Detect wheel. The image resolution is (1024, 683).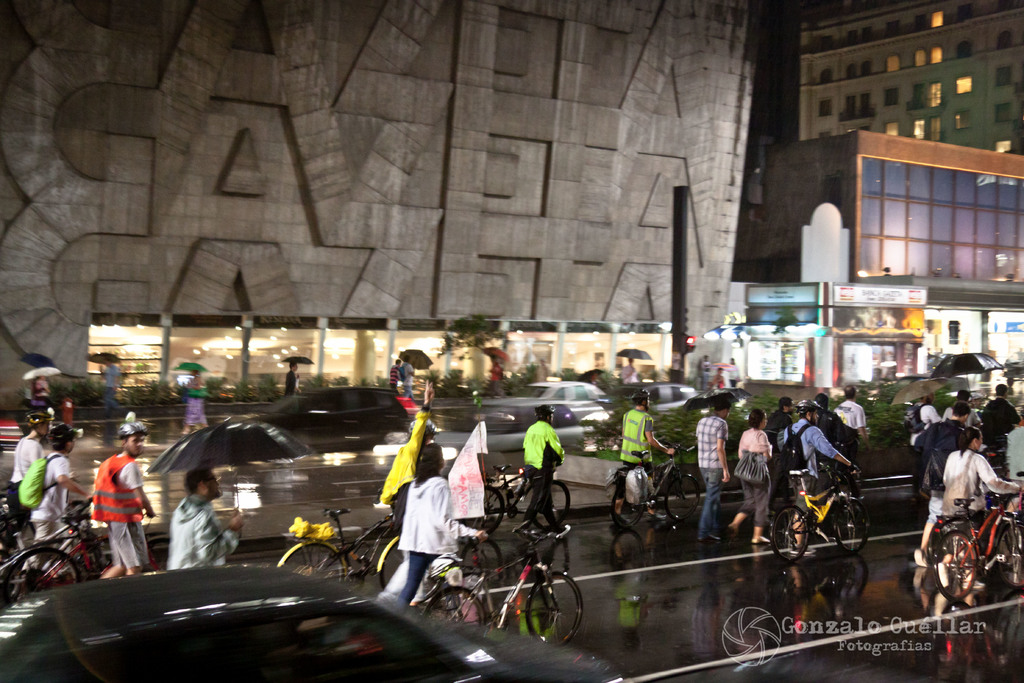
995, 524, 1023, 582.
